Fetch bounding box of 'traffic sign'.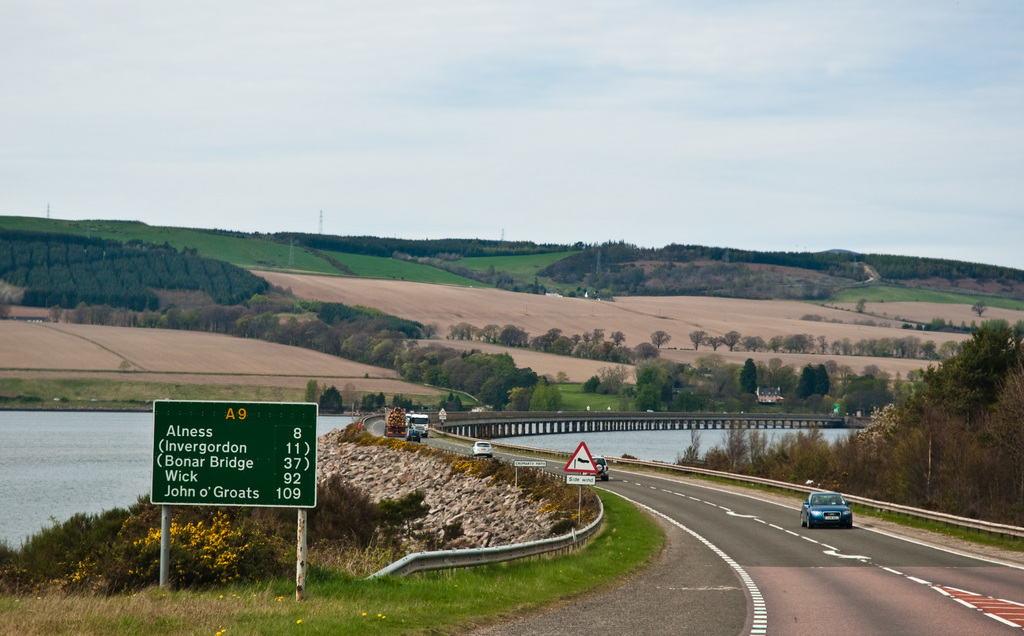
Bbox: (x1=150, y1=402, x2=318, y2=510).
